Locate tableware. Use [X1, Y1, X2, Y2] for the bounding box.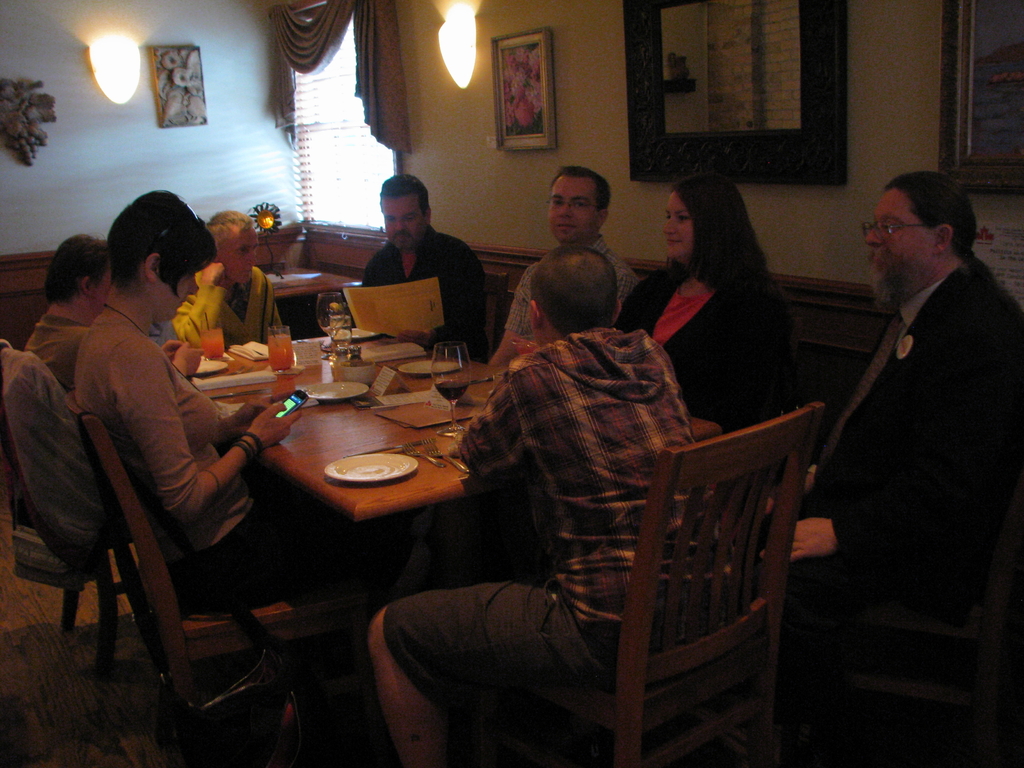
[325, 452, 418, 486].
